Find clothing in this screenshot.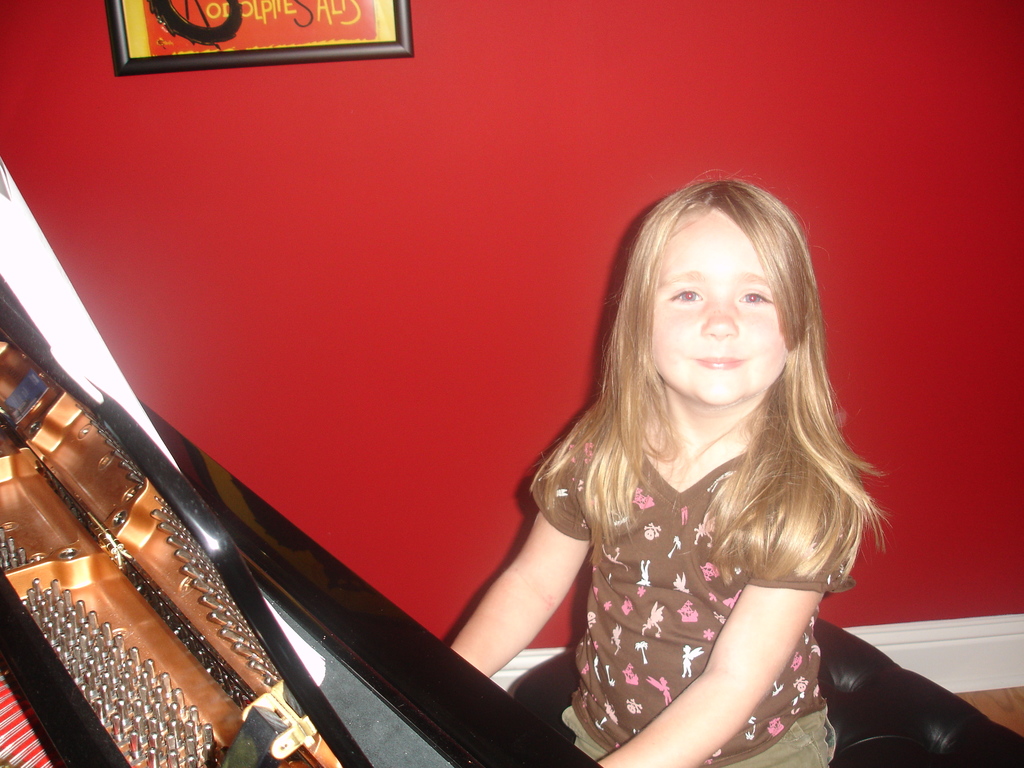
The bounding box for clothing is Rect(563, 449, 870, 728).
